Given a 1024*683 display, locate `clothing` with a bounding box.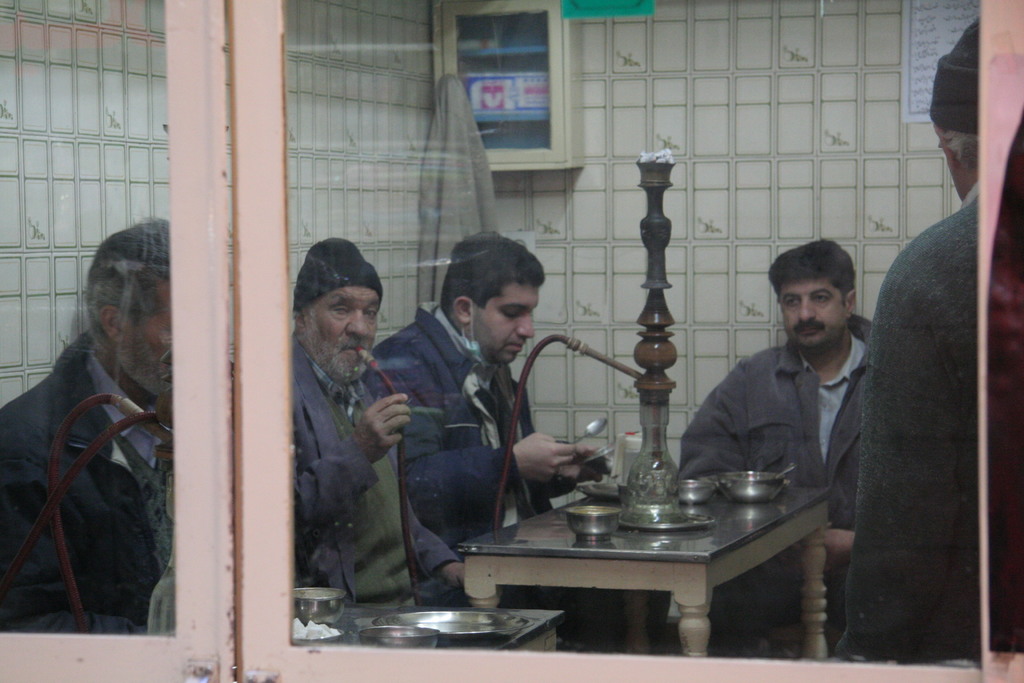
Located: select_region(841, 174, 984, 668).
